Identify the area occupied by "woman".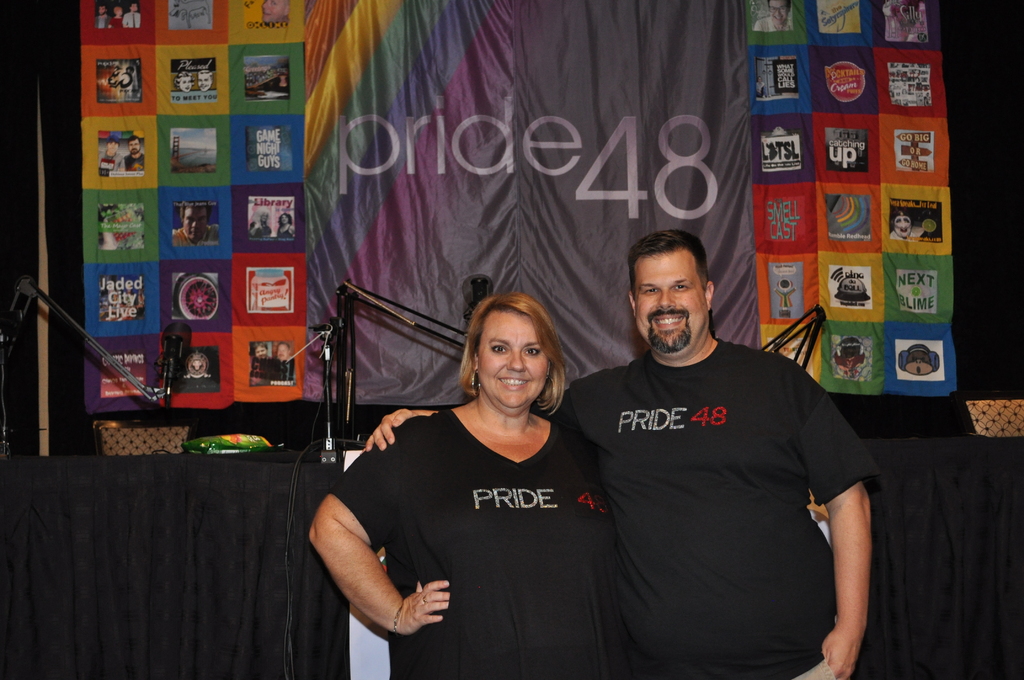
Area: {"left": 352, "top": 247, "right": 631, "bottom": 679}.
